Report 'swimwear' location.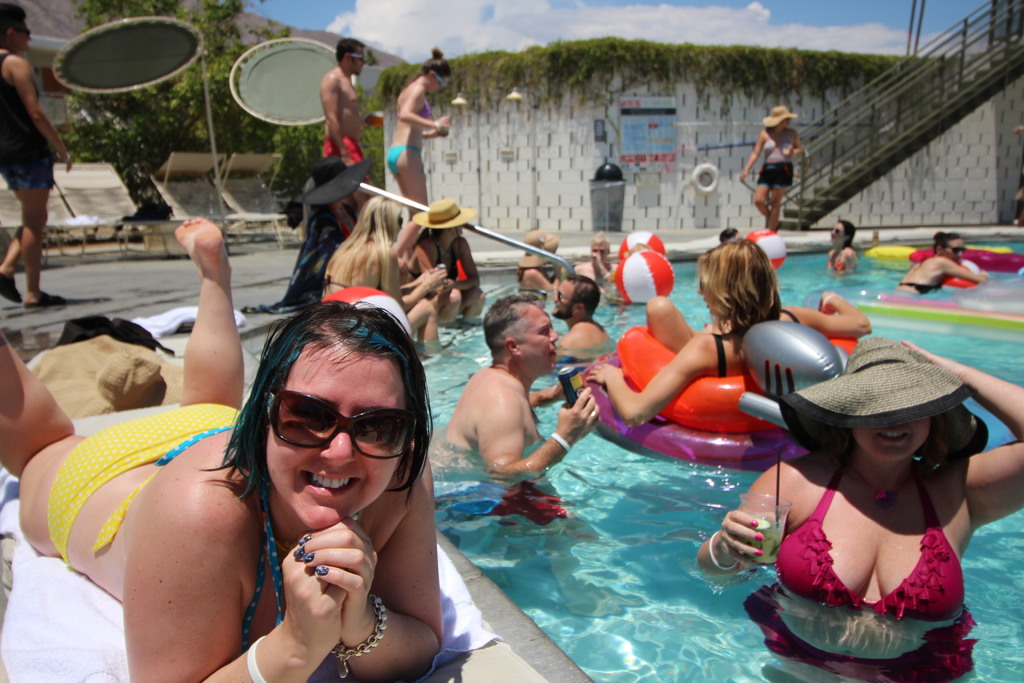
Report: x1=752, y1=161, x2=797, y2=186.
